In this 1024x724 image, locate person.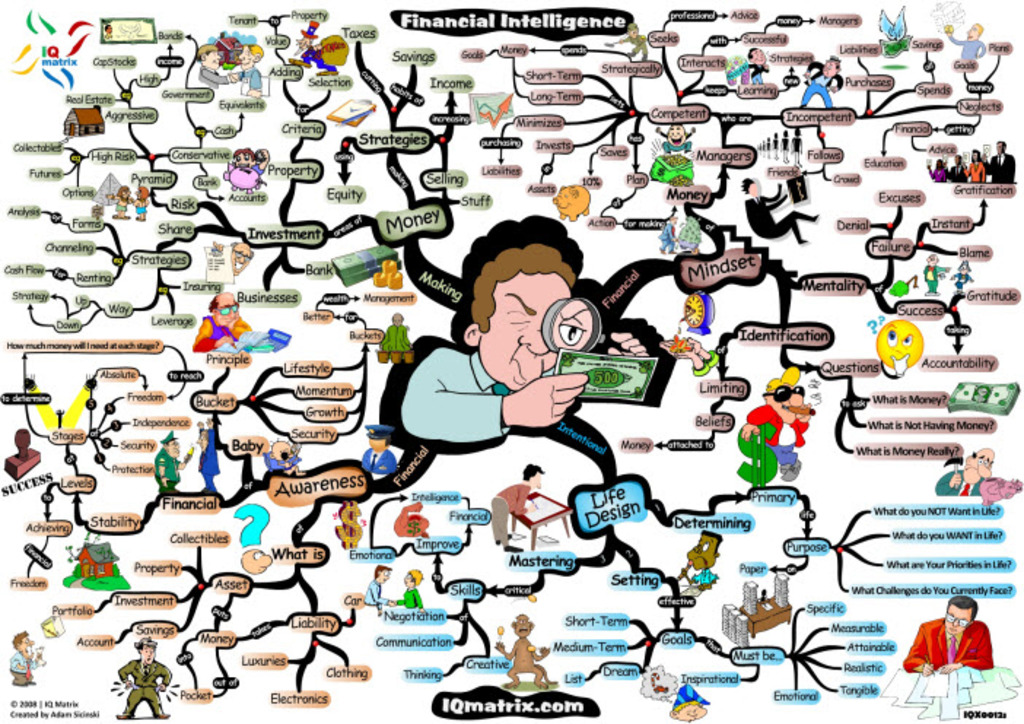
Bounding box: crop(131, 181, 152, 223).
